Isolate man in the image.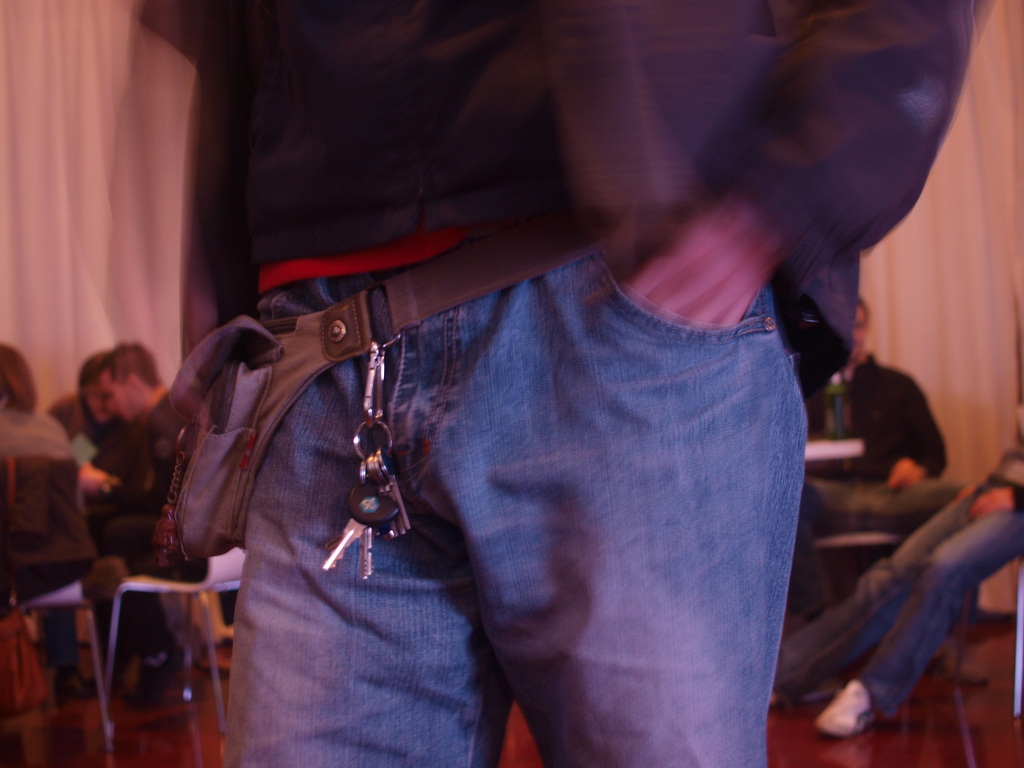
Isolated region: {"left": 129, "top": 34, "right": 936, "bottom": 760}.
